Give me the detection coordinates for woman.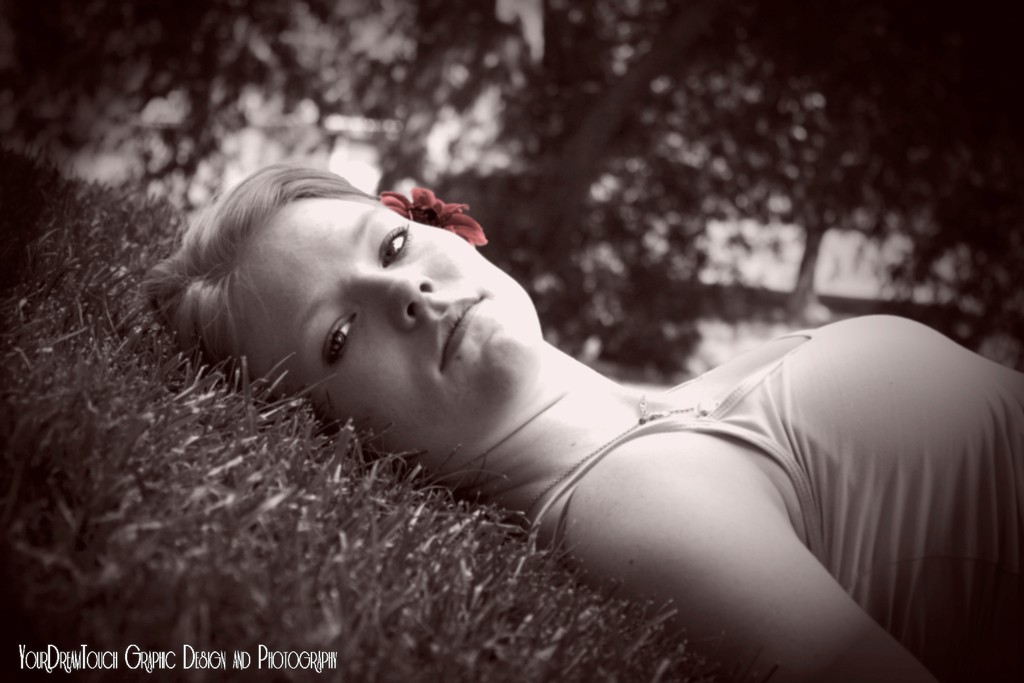
<region>199, 75, 1006, 682</region>.
